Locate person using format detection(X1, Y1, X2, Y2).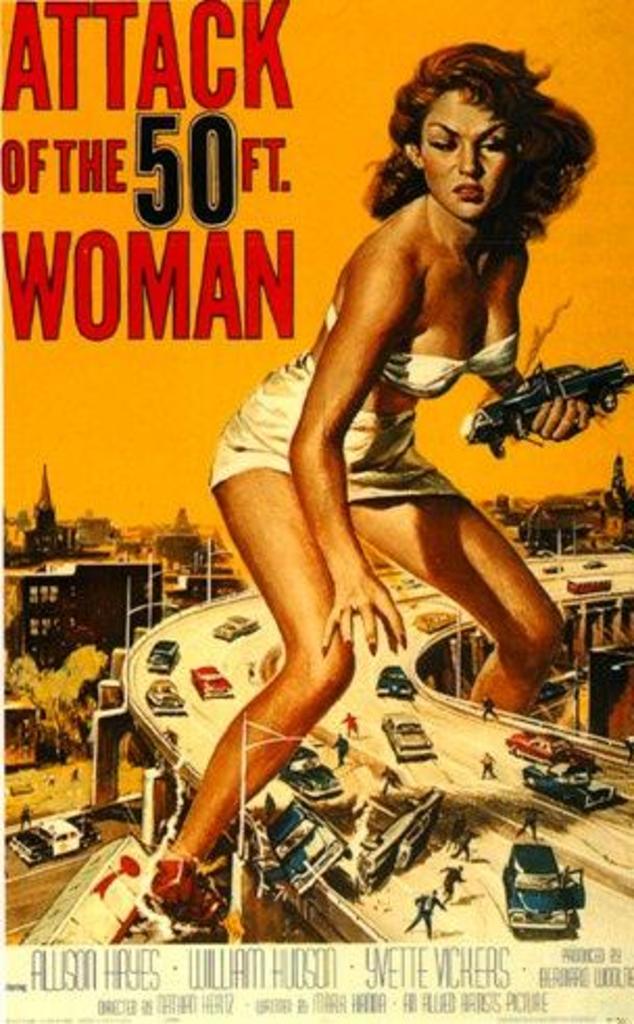
detection(403, 886, 448, 947).
